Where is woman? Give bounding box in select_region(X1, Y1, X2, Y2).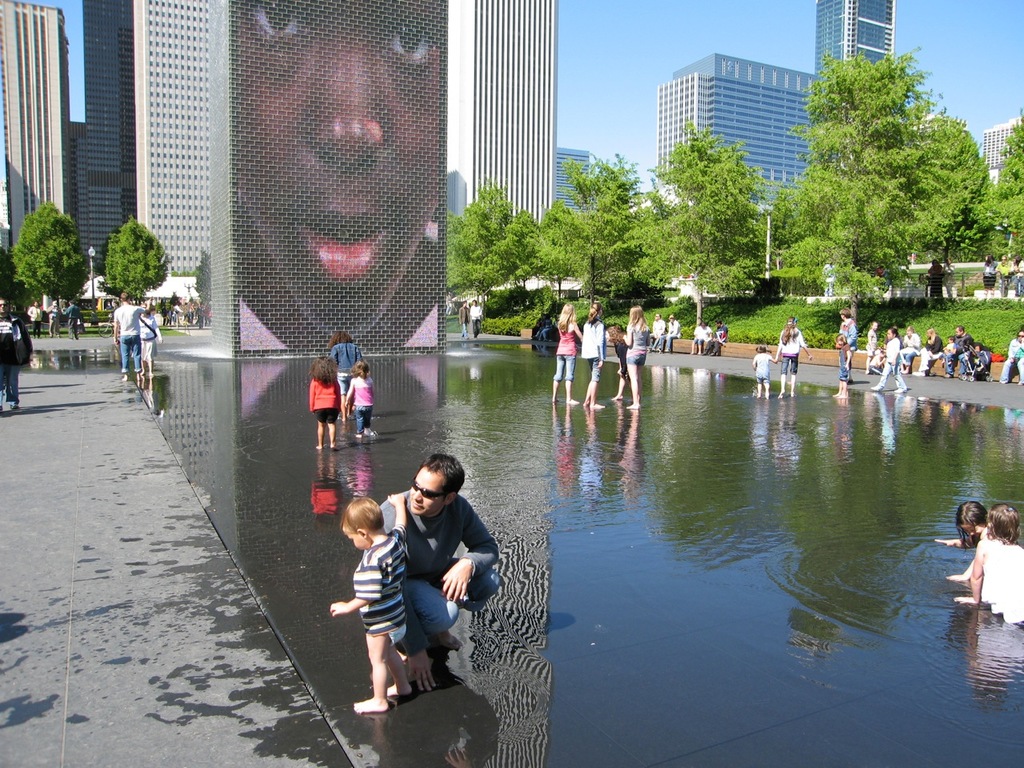
select_region(774, 315, 811, 395).
